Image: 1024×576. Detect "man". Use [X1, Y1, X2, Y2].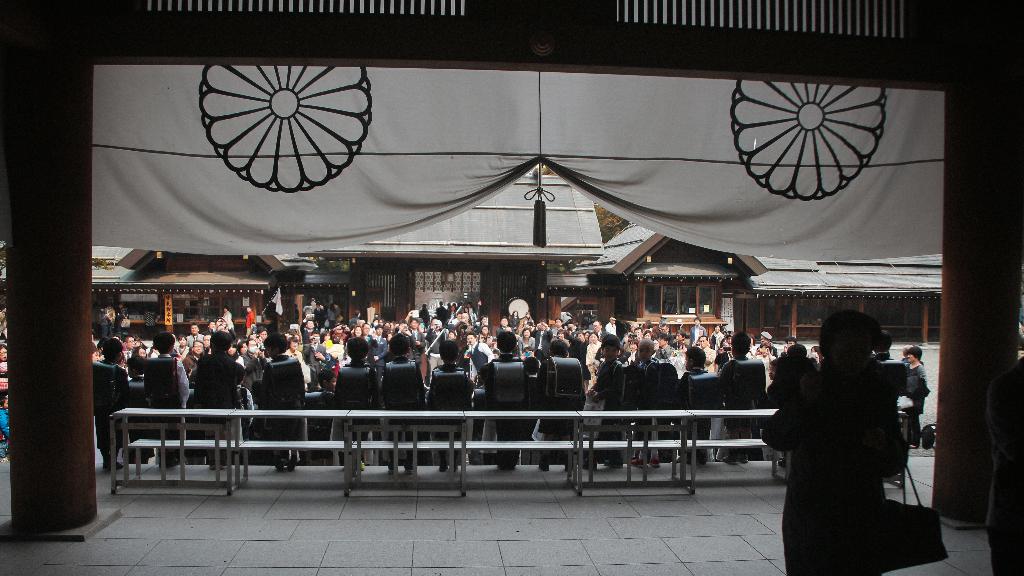
[483, 331, 536, 469].
